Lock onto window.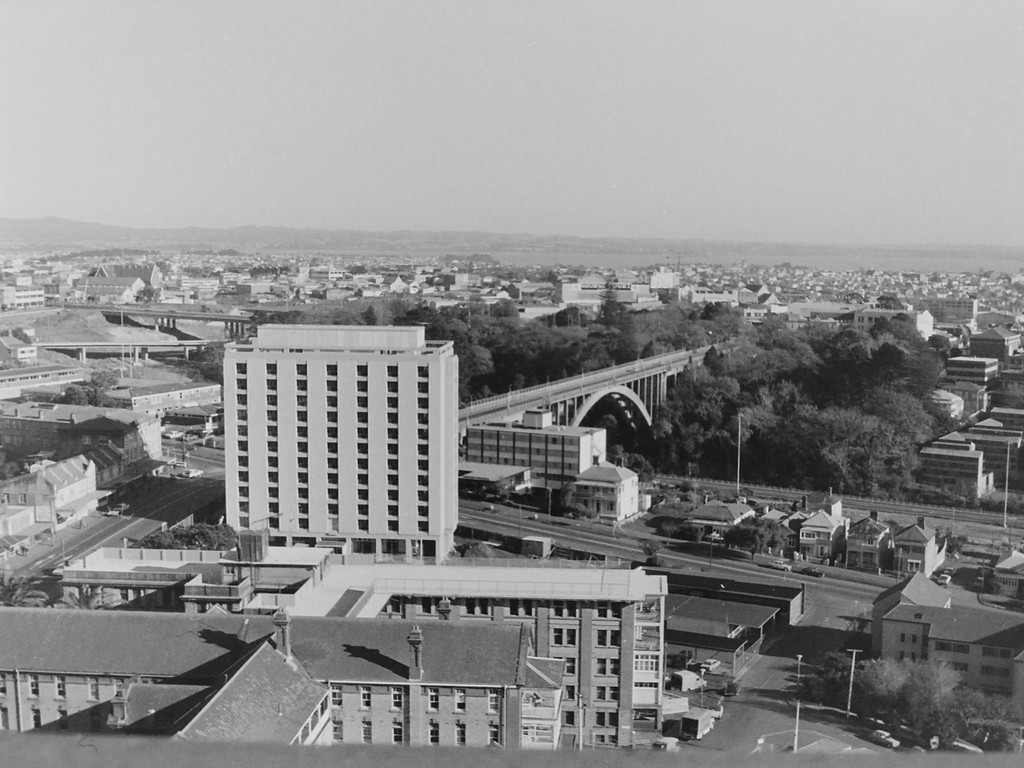
Locked: box(268, 410, 276, 424).
